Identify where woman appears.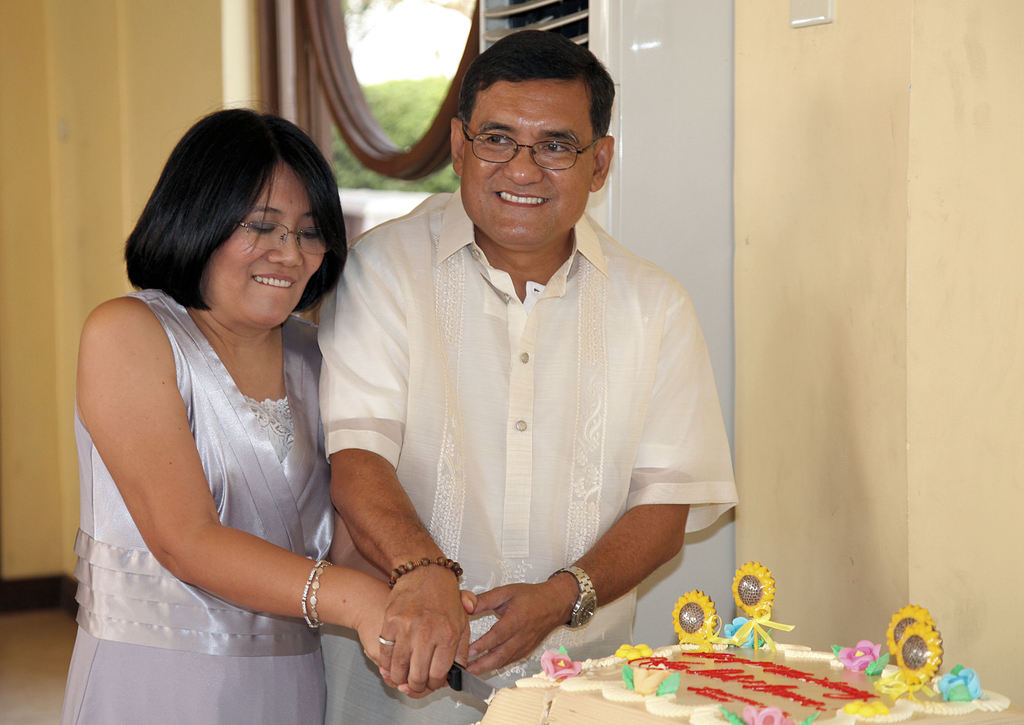
Appears at (x1=57, y1=106, x2=489, y2=724).
